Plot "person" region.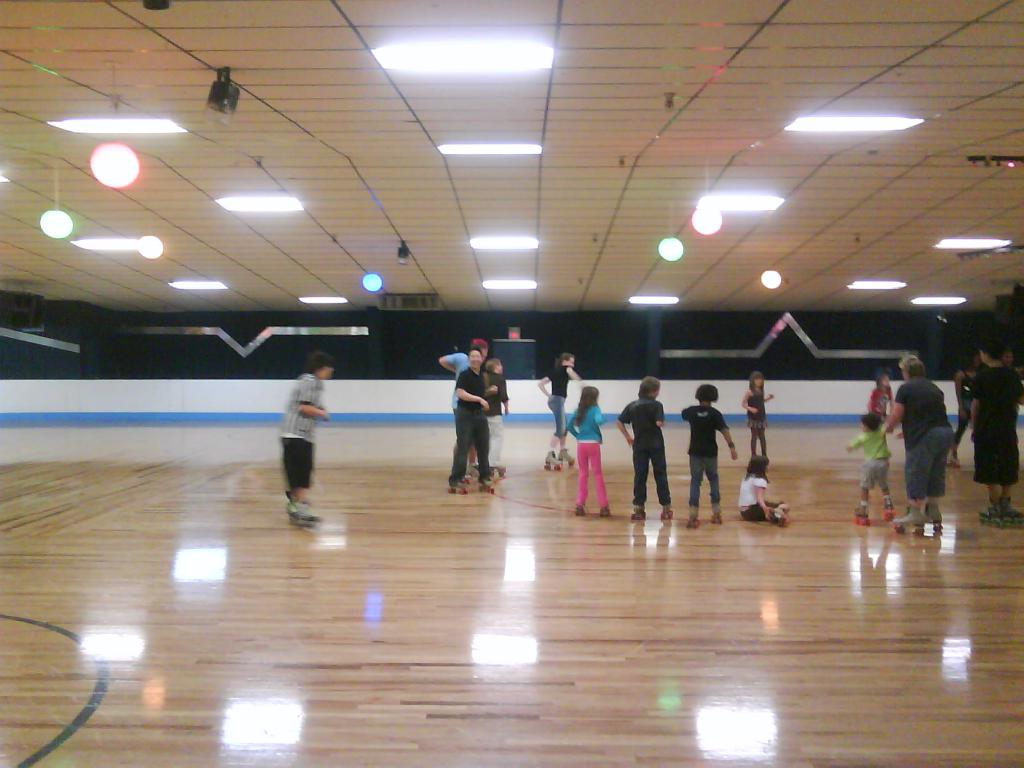
Plotted at pyautogui.locateOnScreen(539, 353, 587, 469).
